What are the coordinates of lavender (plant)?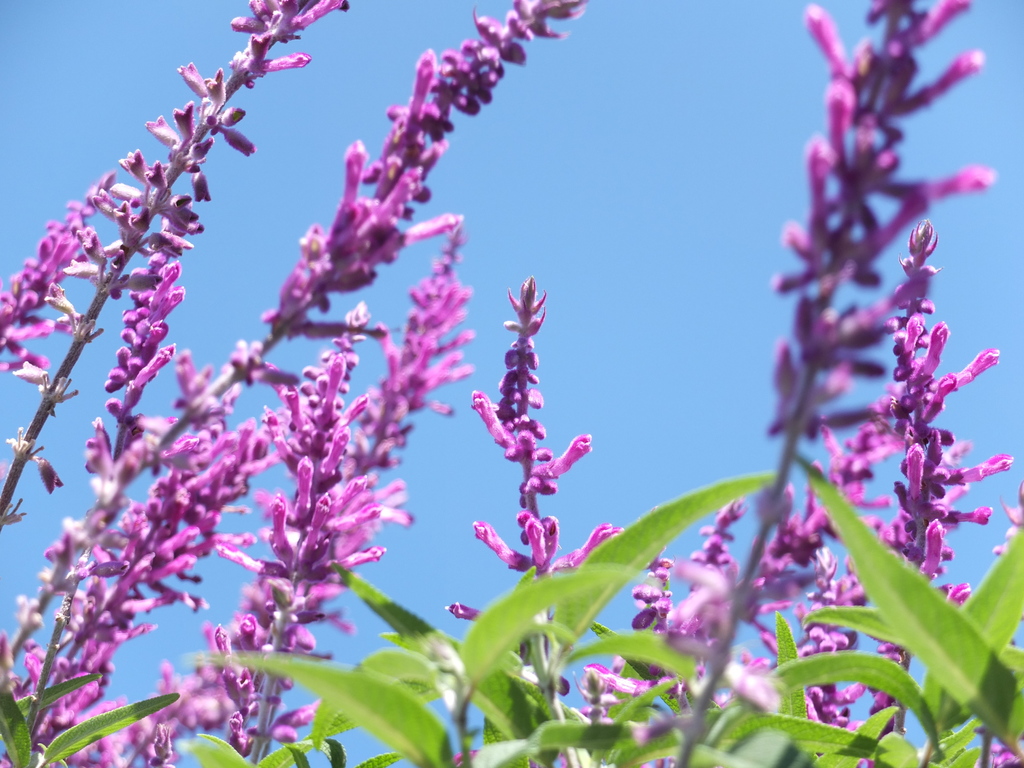
left=1, top=0, right=600, bottom=767.
